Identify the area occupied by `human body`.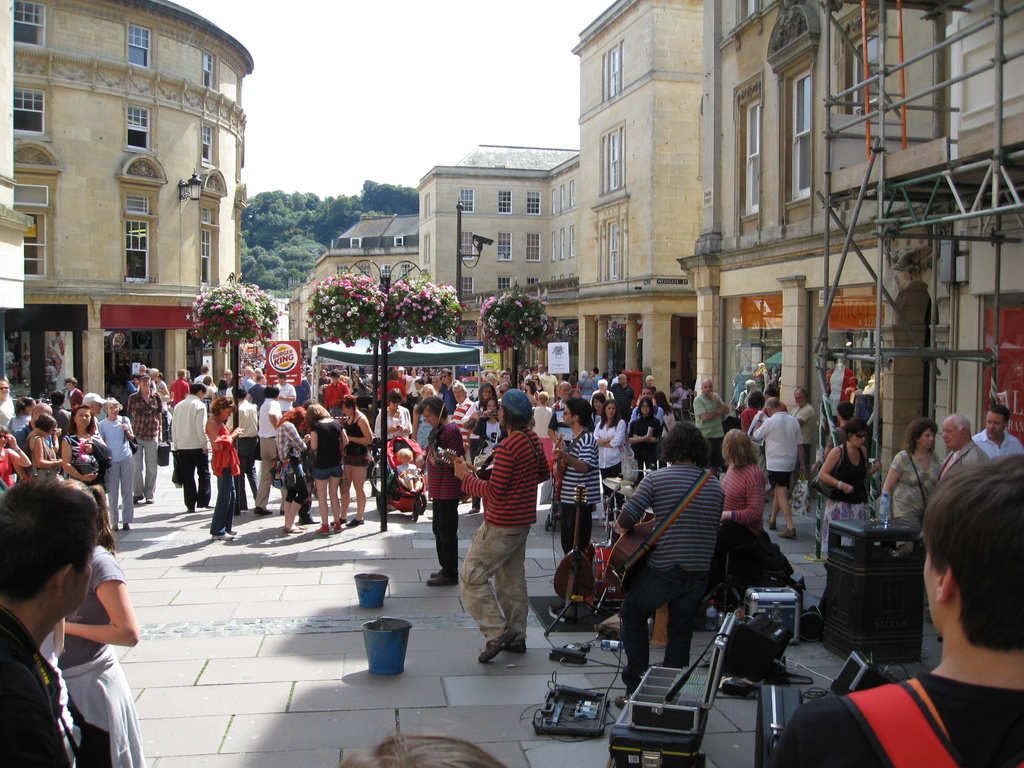
Area: <box>455,390,552,668</box>.
